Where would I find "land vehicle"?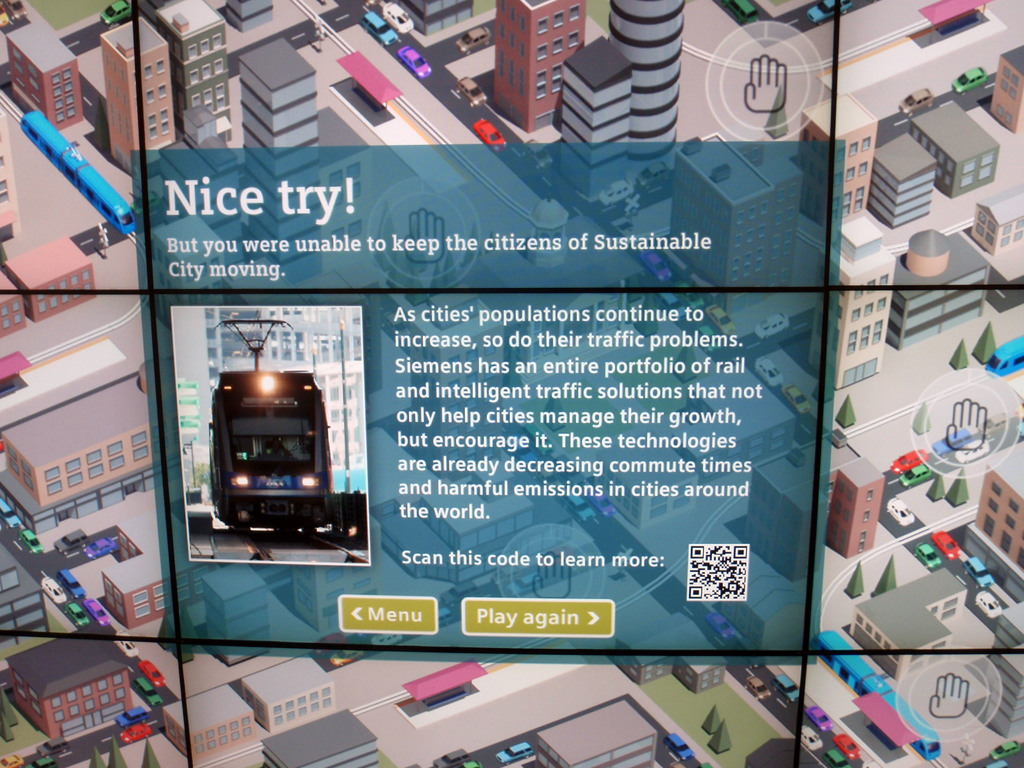
At BBox(566, 488, 591, 516).
